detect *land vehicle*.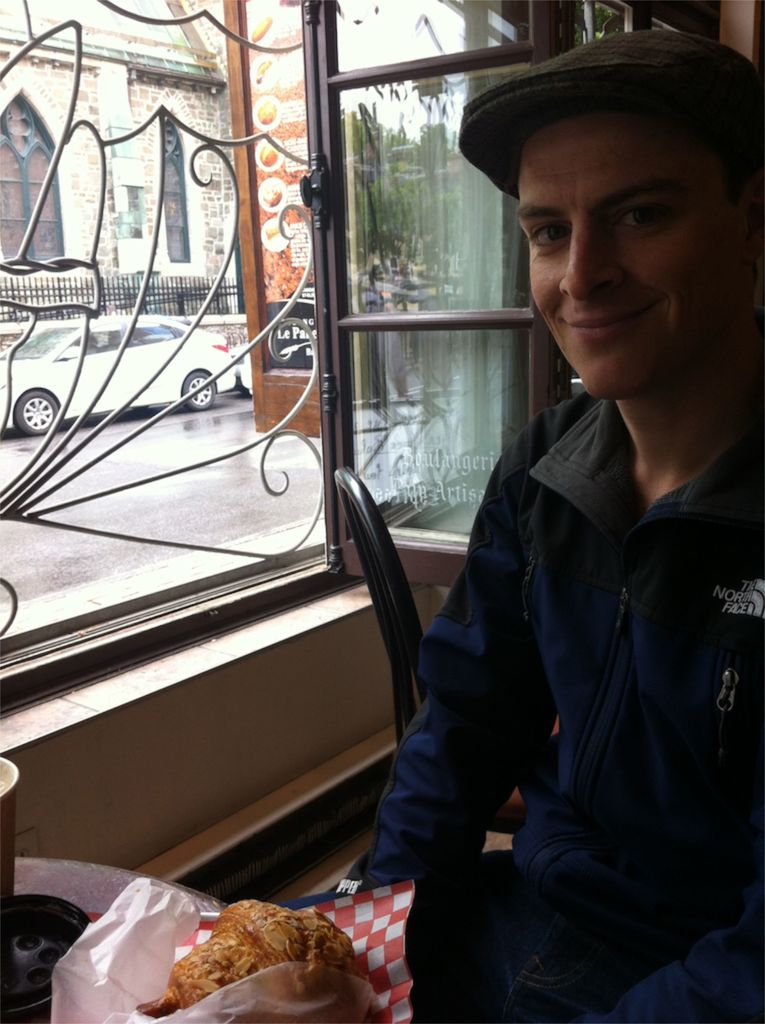
Detected at x1=0 y1=309 x2=243 y2=440.
